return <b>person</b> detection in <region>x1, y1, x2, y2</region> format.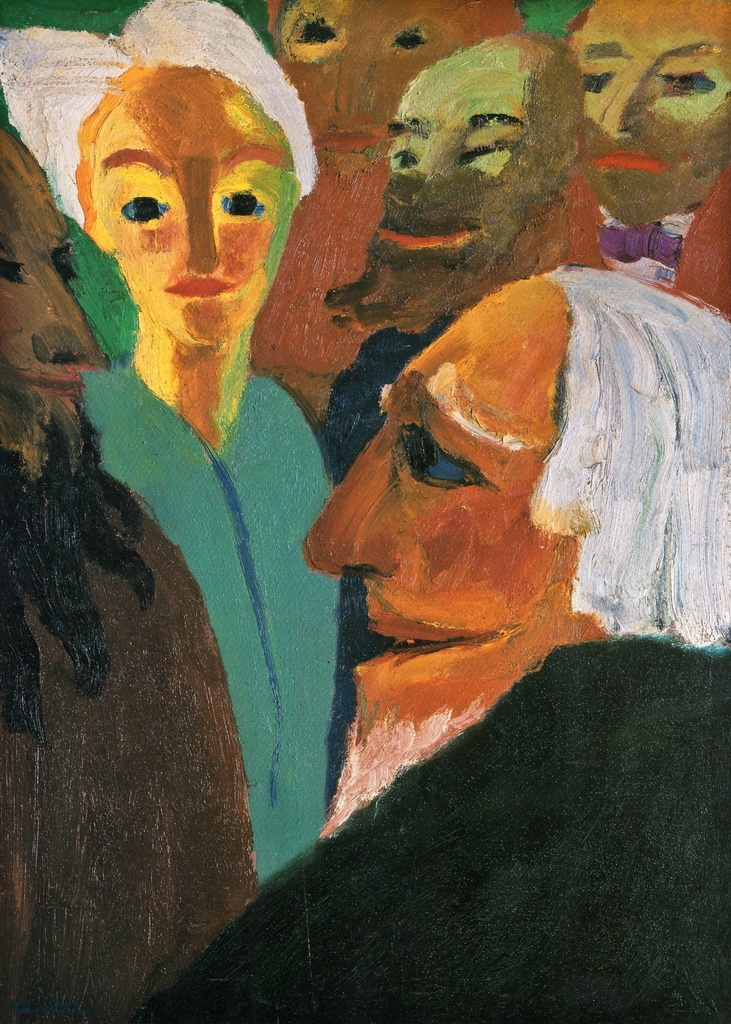
<region>65, 24, 351, 849</region>.
